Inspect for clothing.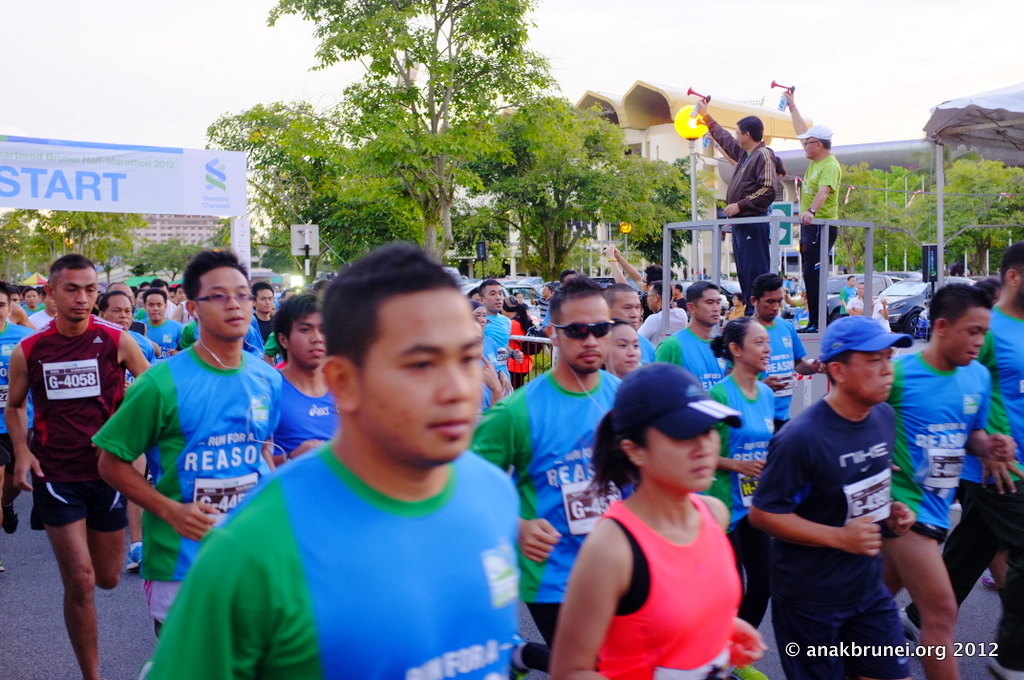
Inspection: detection(90, 351, 289, 634).
